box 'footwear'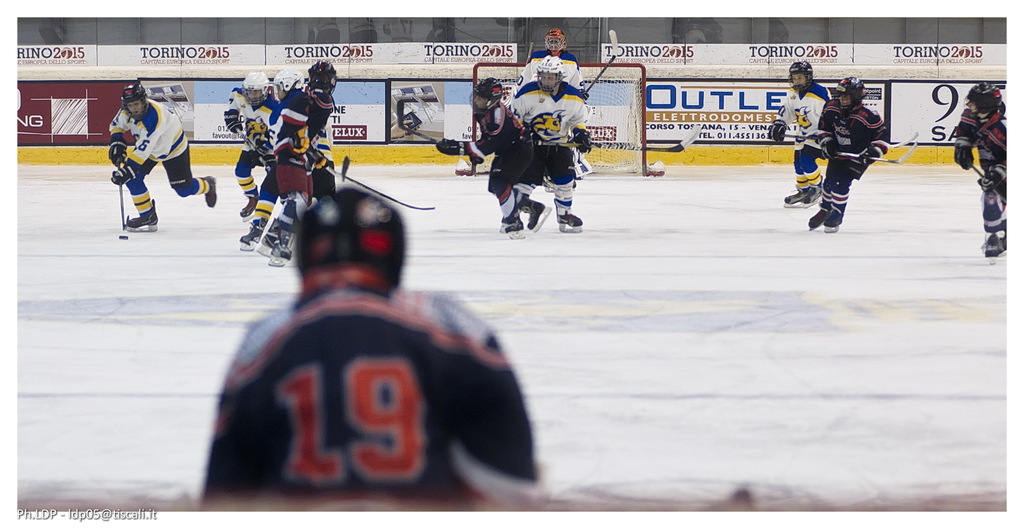
region(126, 197, 157, 227)
